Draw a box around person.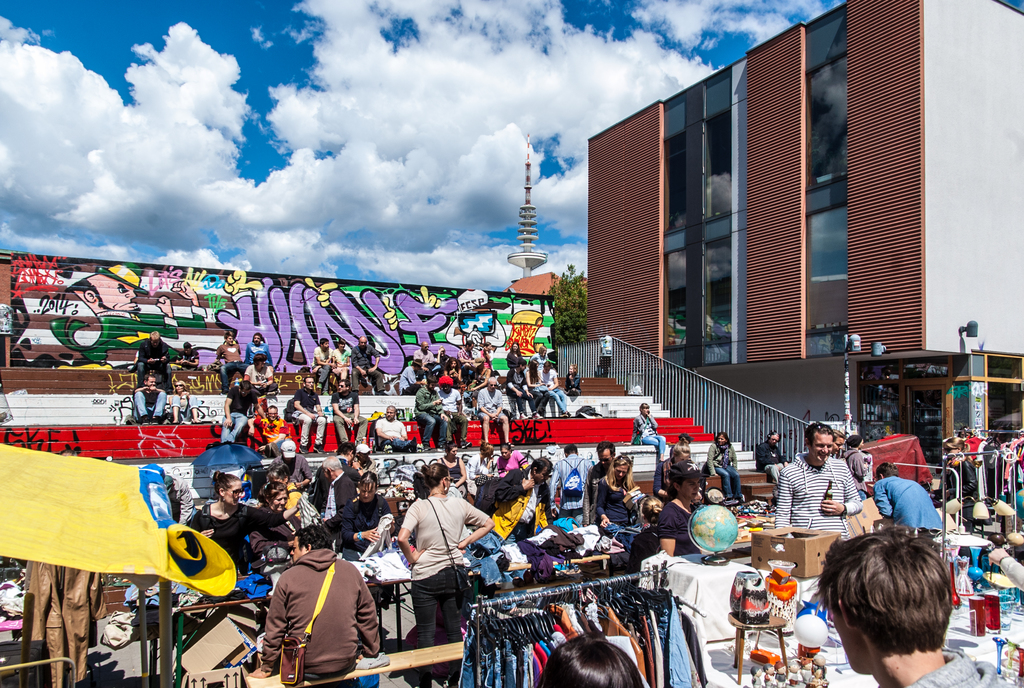
{"left": 565, "top": 363, "right": 580, "bottom": 399}.
